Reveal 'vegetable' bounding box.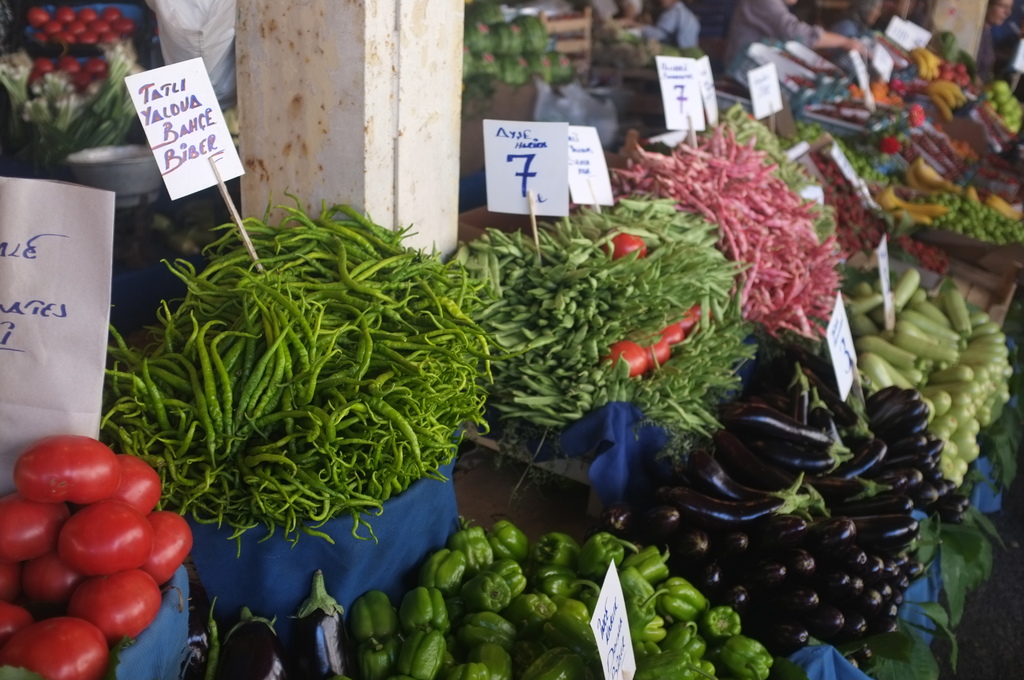
Revealed: detection(140, 512, 196, 583).
